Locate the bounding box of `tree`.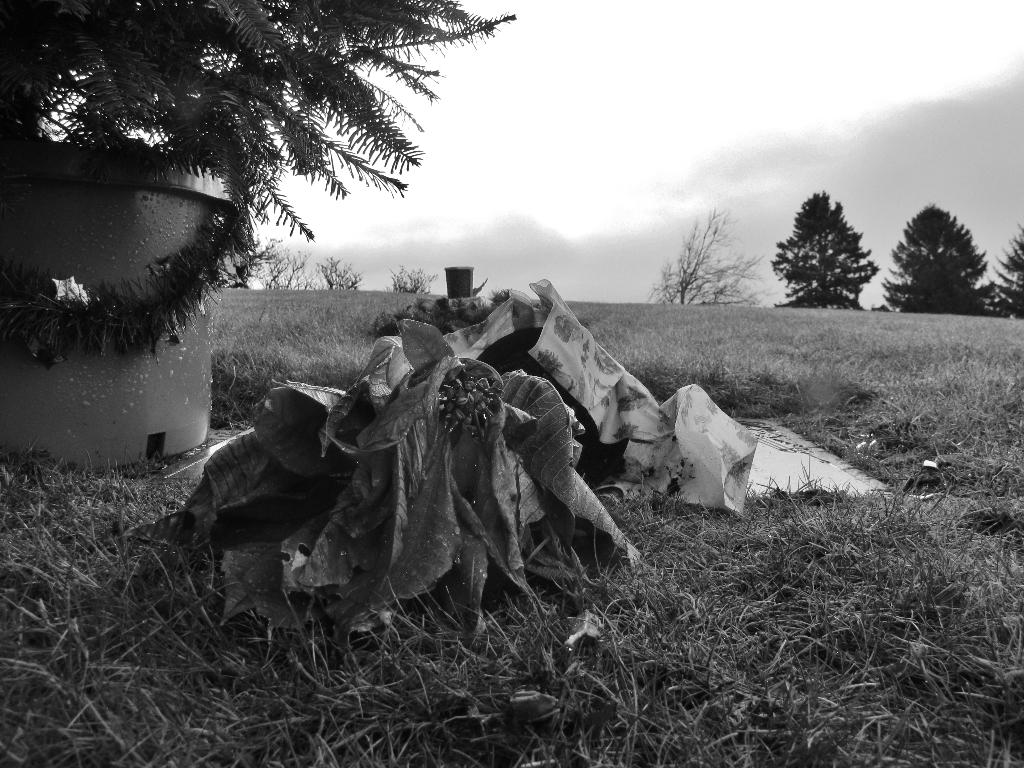
Bounding box: bbox(0, 0, 511, 248).
